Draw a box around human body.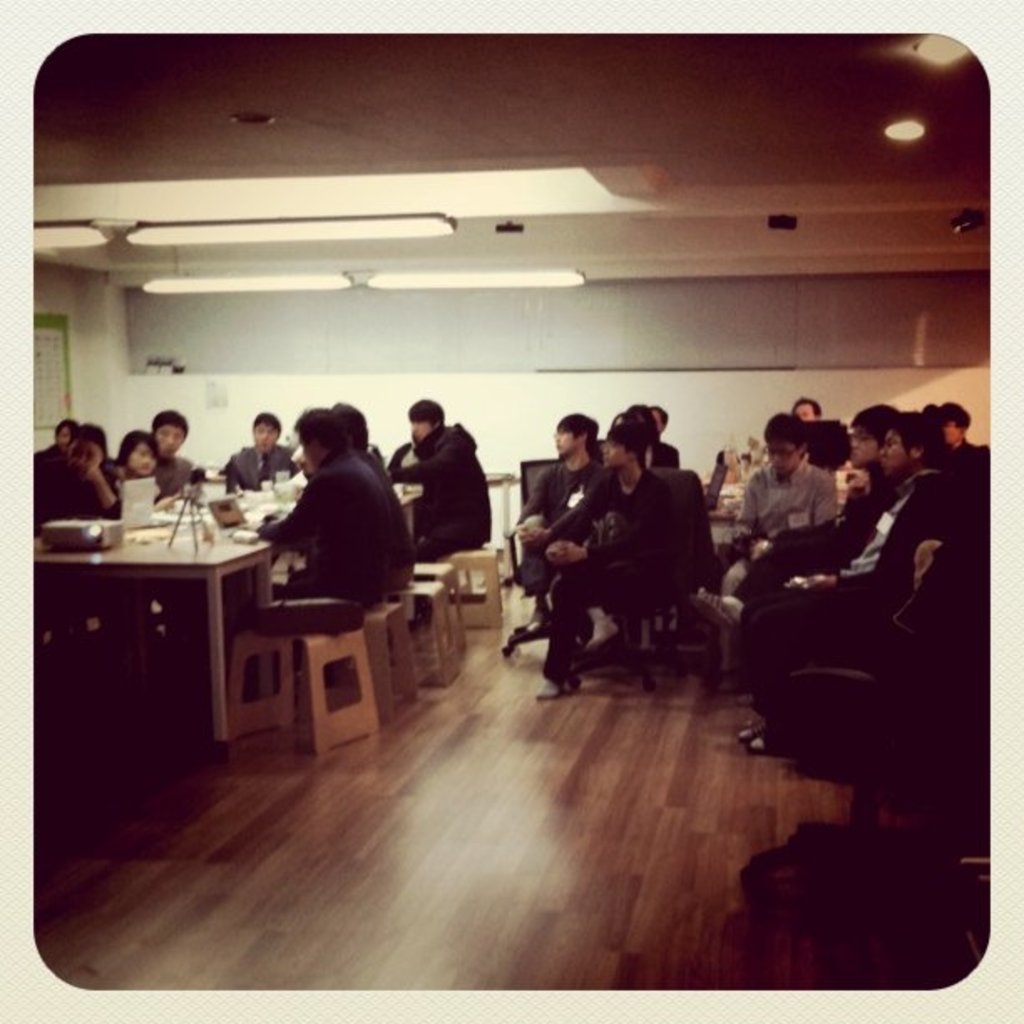
758,413,977,659.
